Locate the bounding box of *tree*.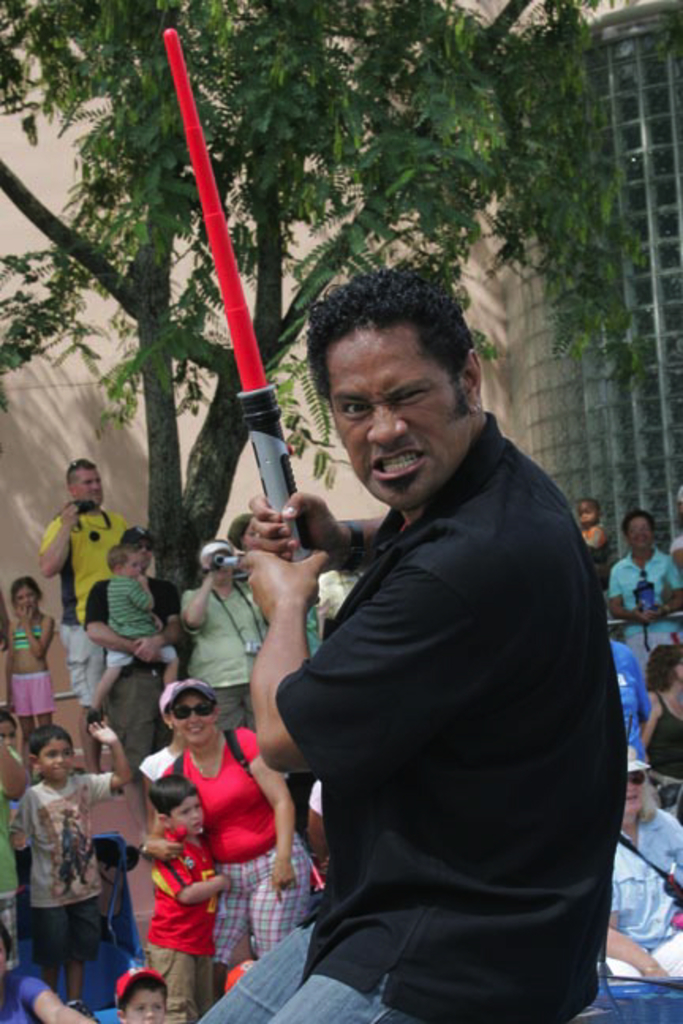
Bounding box: 0,0,681,782.
